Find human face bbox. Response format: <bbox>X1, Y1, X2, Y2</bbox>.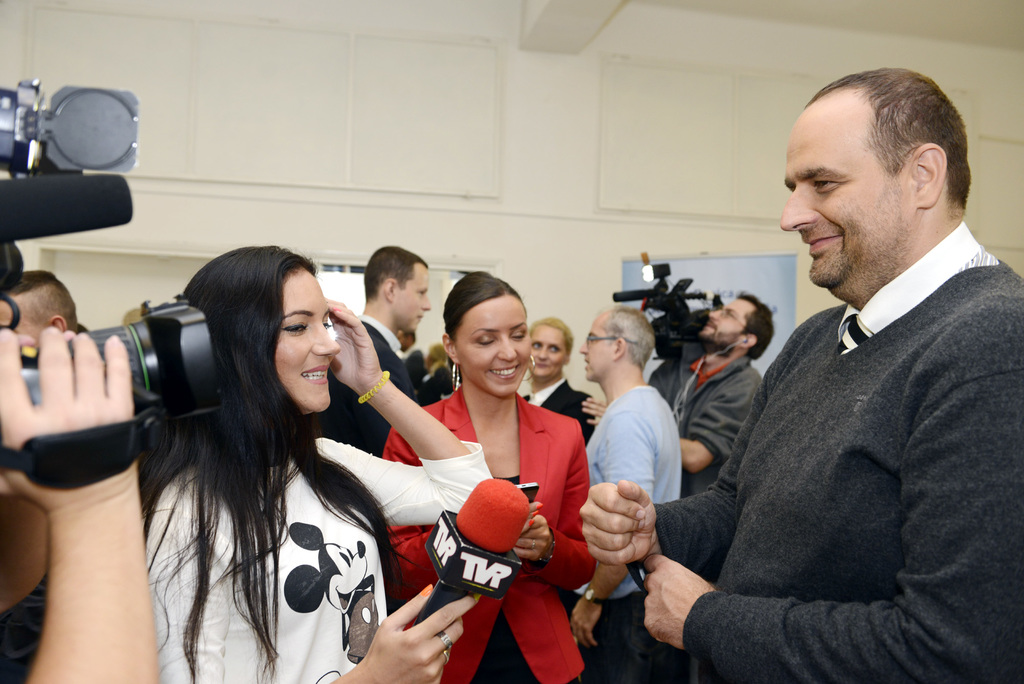
<bbox>580, 307, 615, 380</bbox>.
